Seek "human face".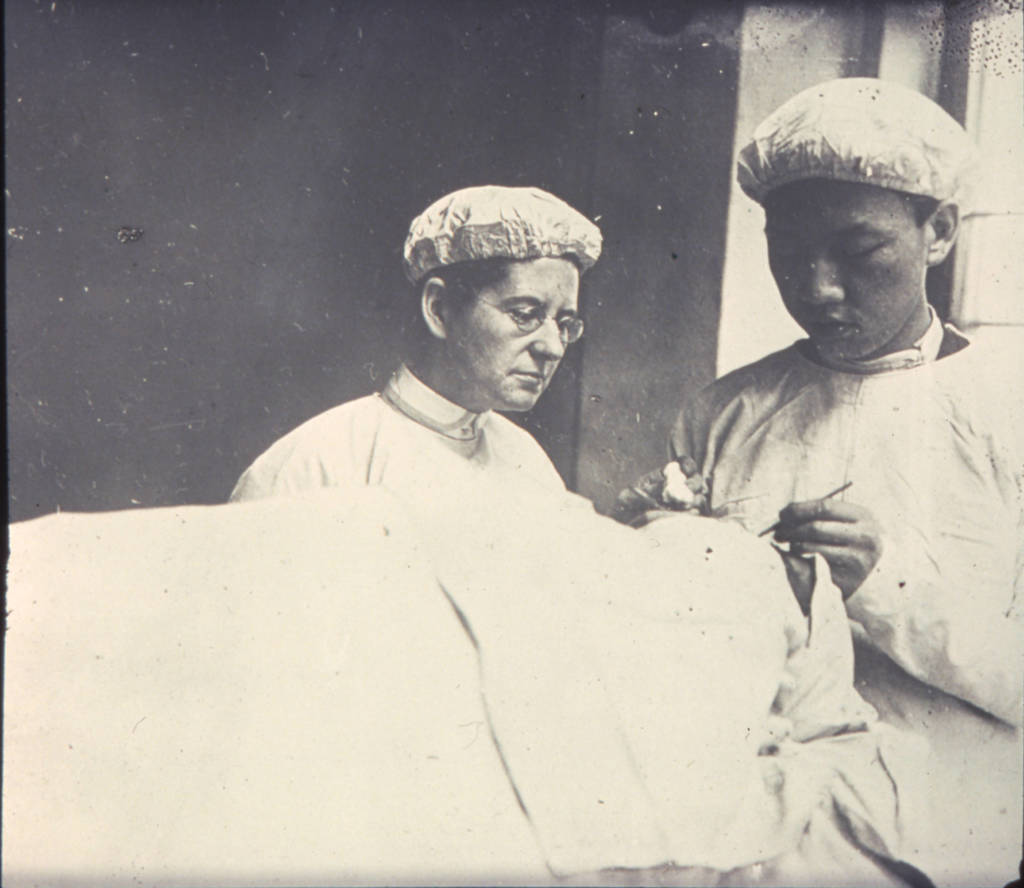
crop(761, 175, 923, 356).
